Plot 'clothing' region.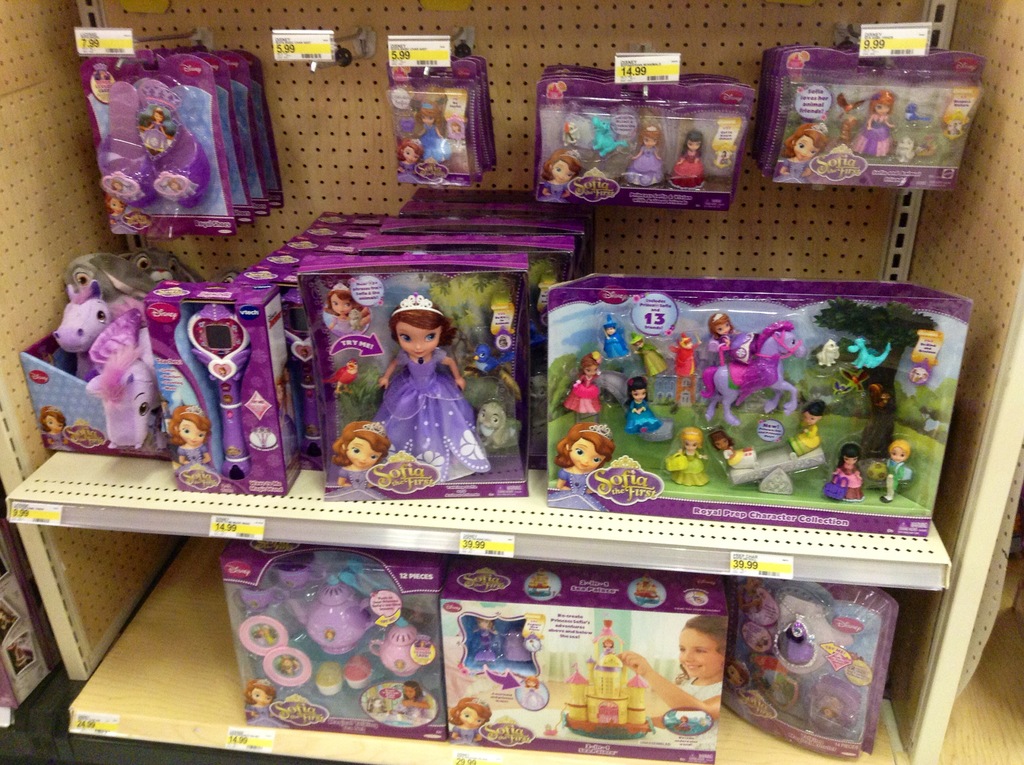
Plotted at bbox(564, 376, 604, 414).
